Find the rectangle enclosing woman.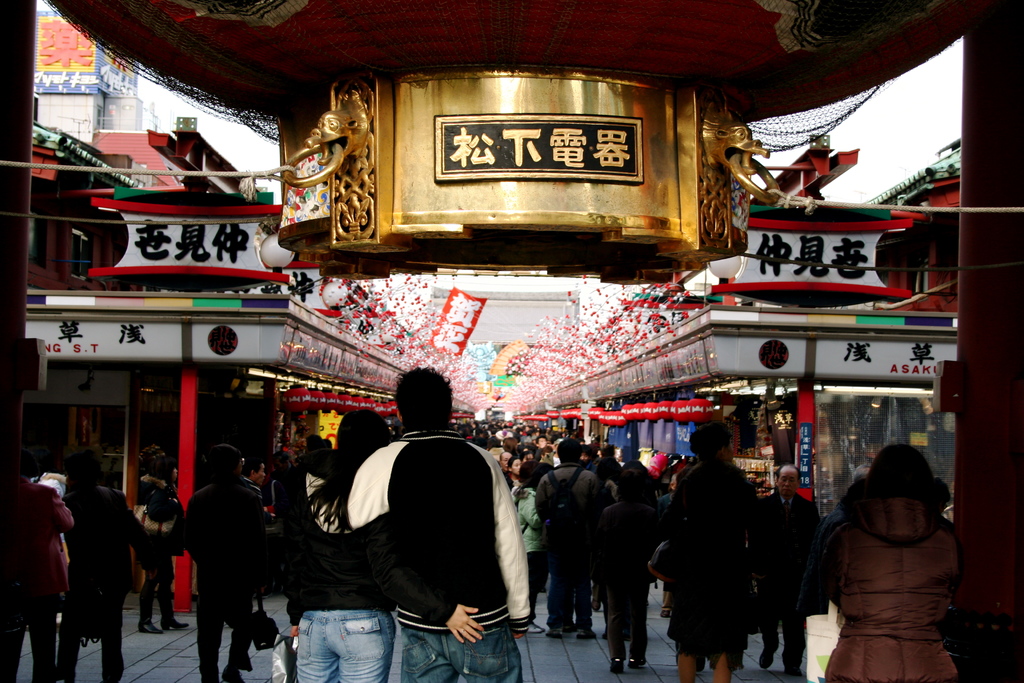
Rect(0, 448, 75, 682).
